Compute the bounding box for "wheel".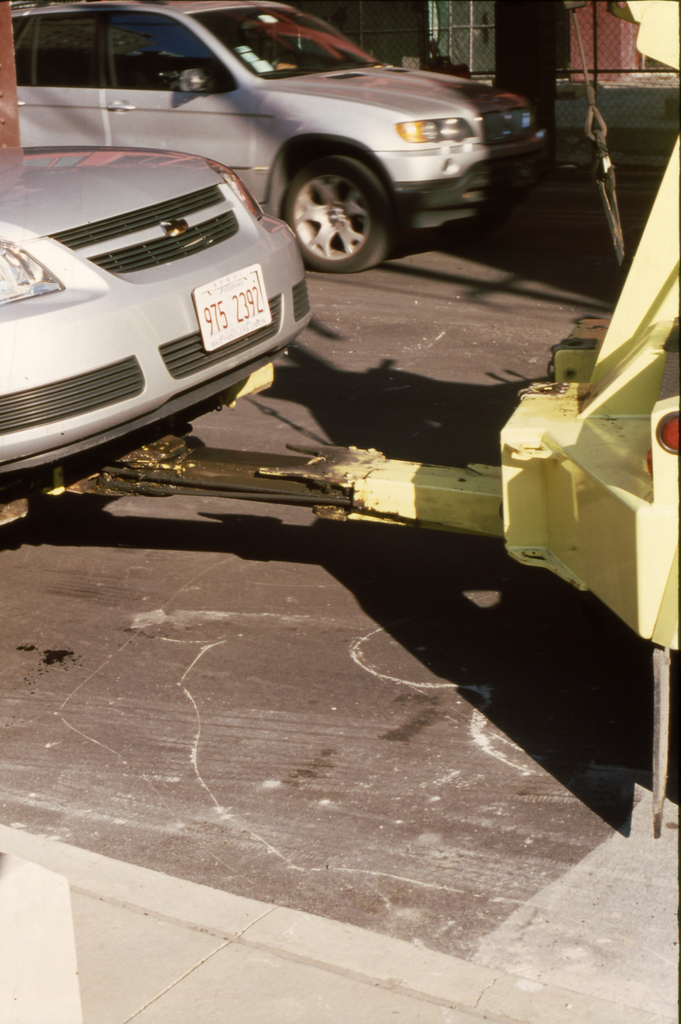
rect(266, 138, 401, 257).
